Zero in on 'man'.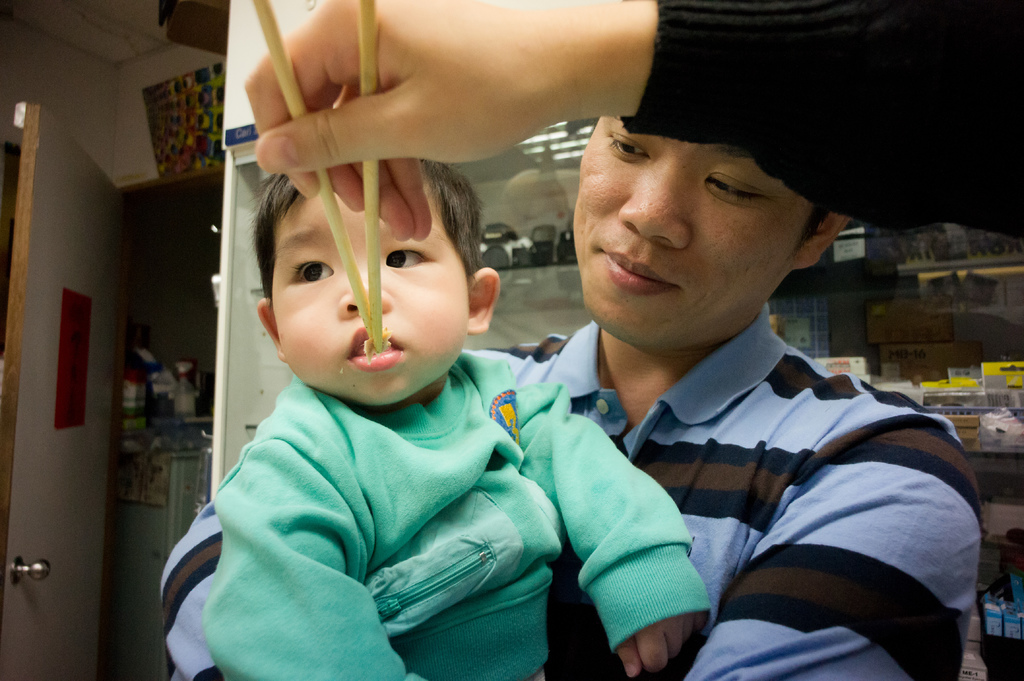
Zeroed in: locate(236, 76, 907, 653).
